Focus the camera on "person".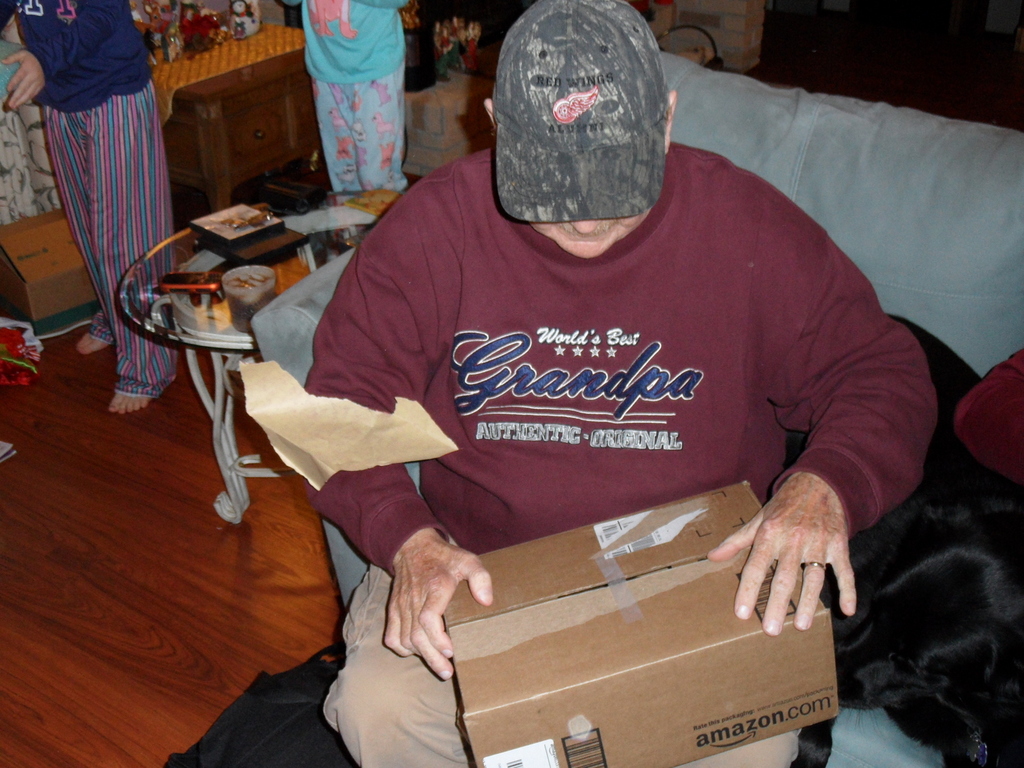
Focus region: l=2, t=0, r=174, b=415.
